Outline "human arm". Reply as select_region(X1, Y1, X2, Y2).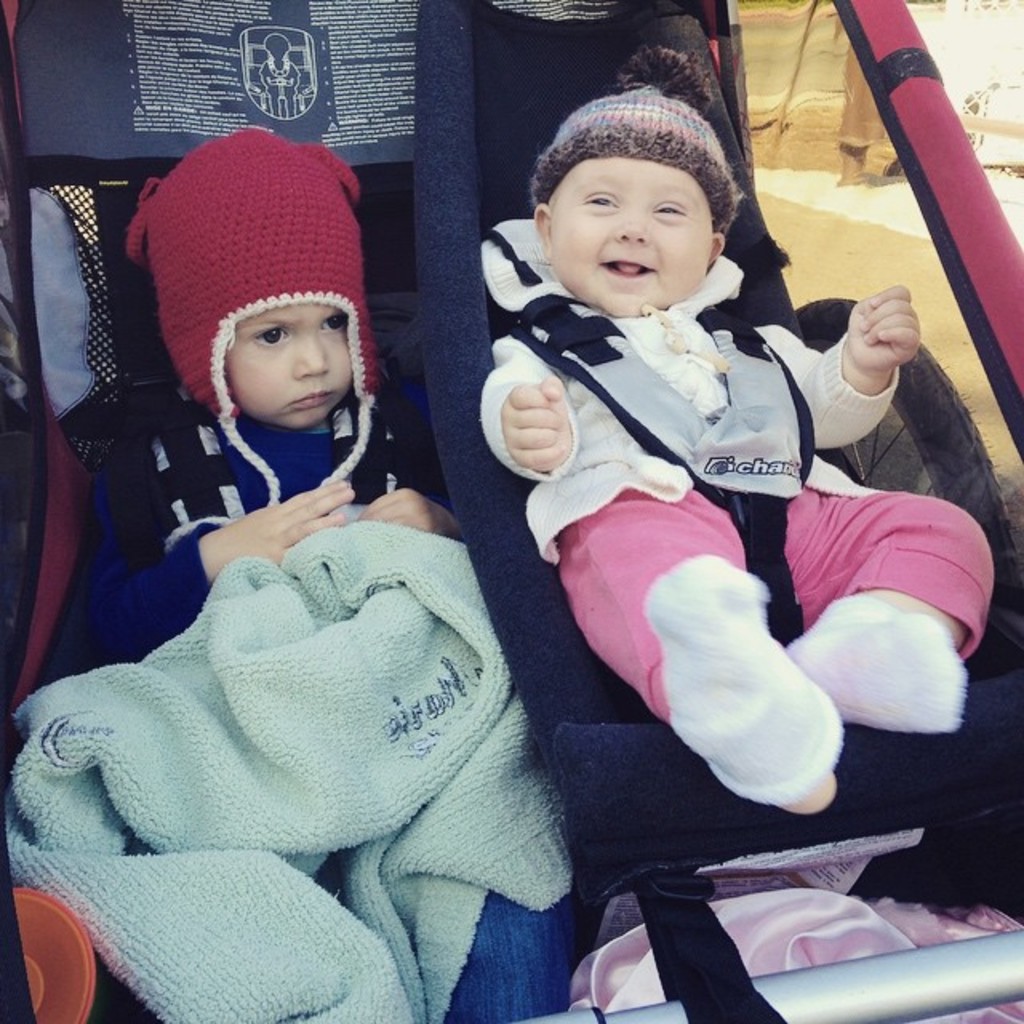
select_region(762, 282, 922, 456).
